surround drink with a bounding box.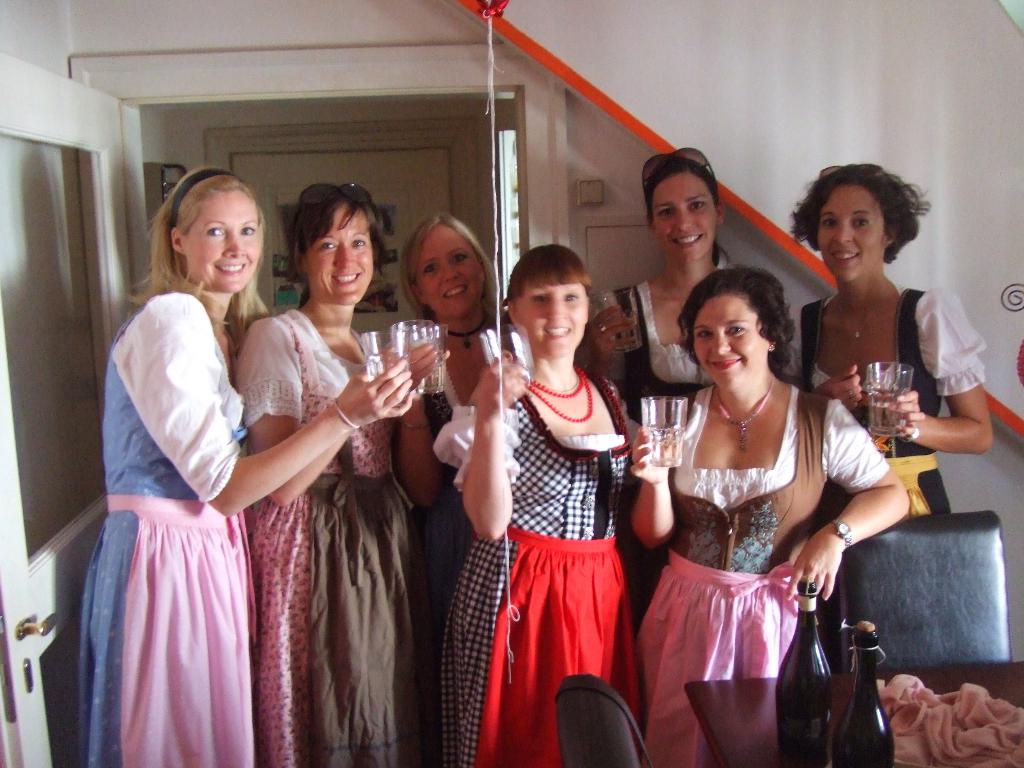
left=782, top=593, right=842, bottom=755.
